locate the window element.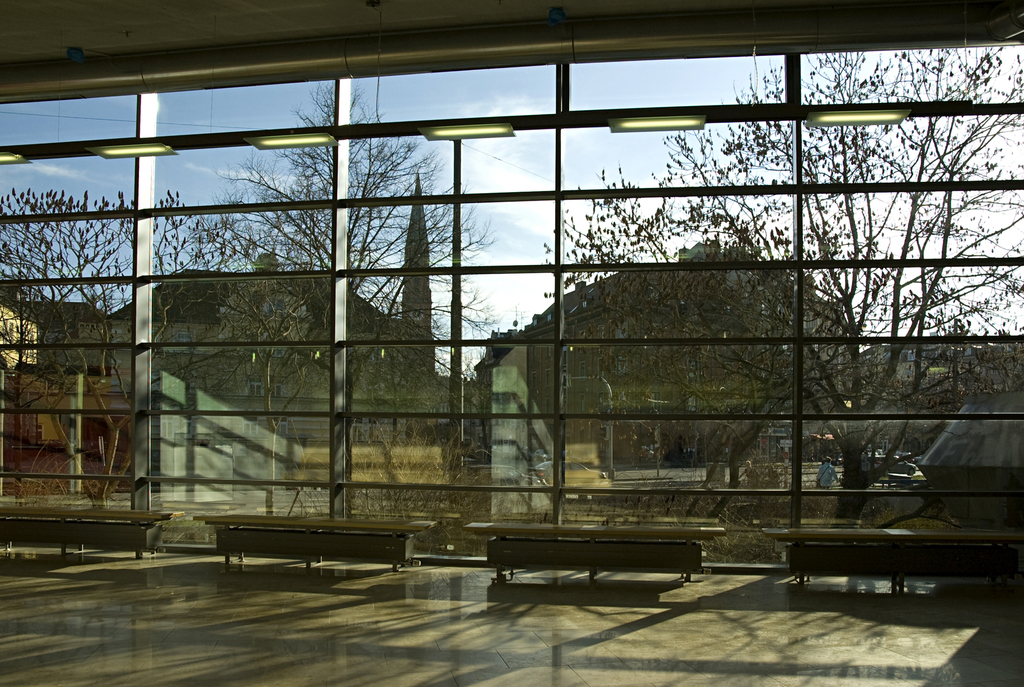
Element bbox: pyautogui.locateOnScreen(545, 397, 552, 424).
